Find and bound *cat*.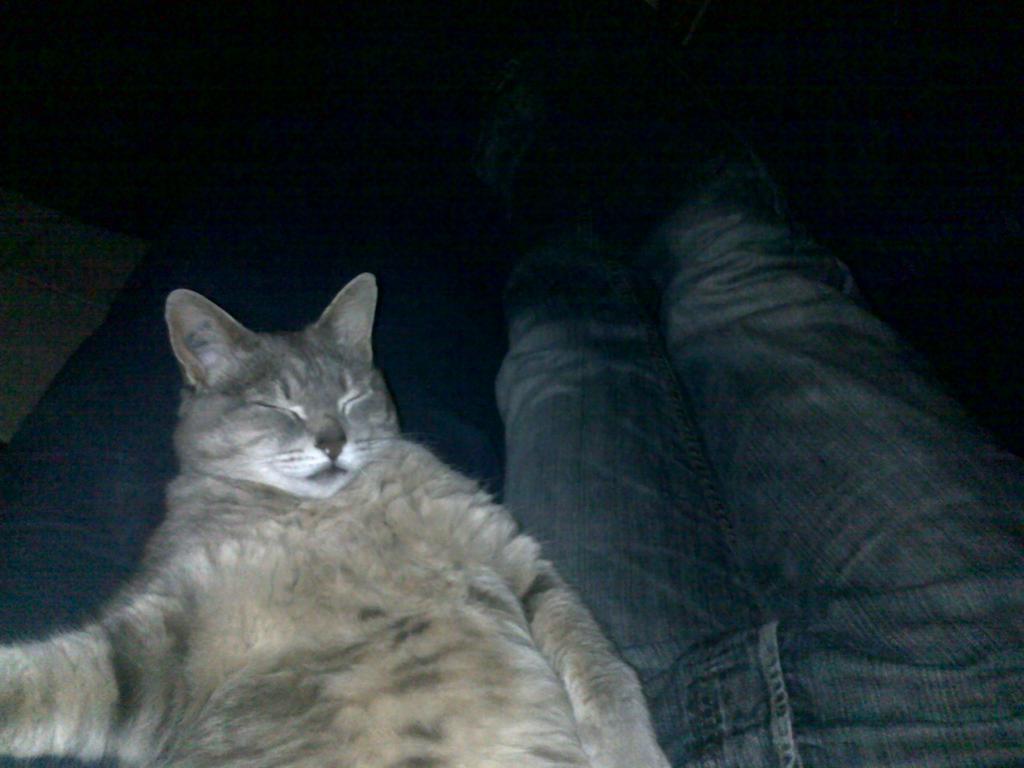
Bound: <region>0, 274, 662, 767</region>.
